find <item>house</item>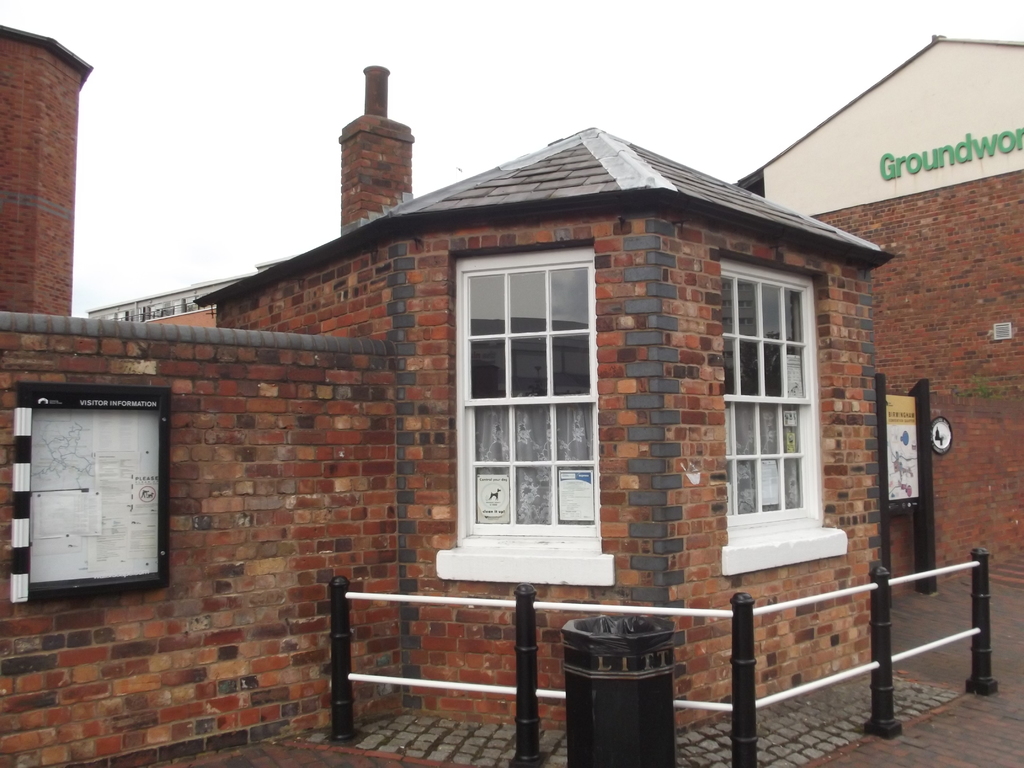
(left=733, top=28, right=1023, bottom=596)
